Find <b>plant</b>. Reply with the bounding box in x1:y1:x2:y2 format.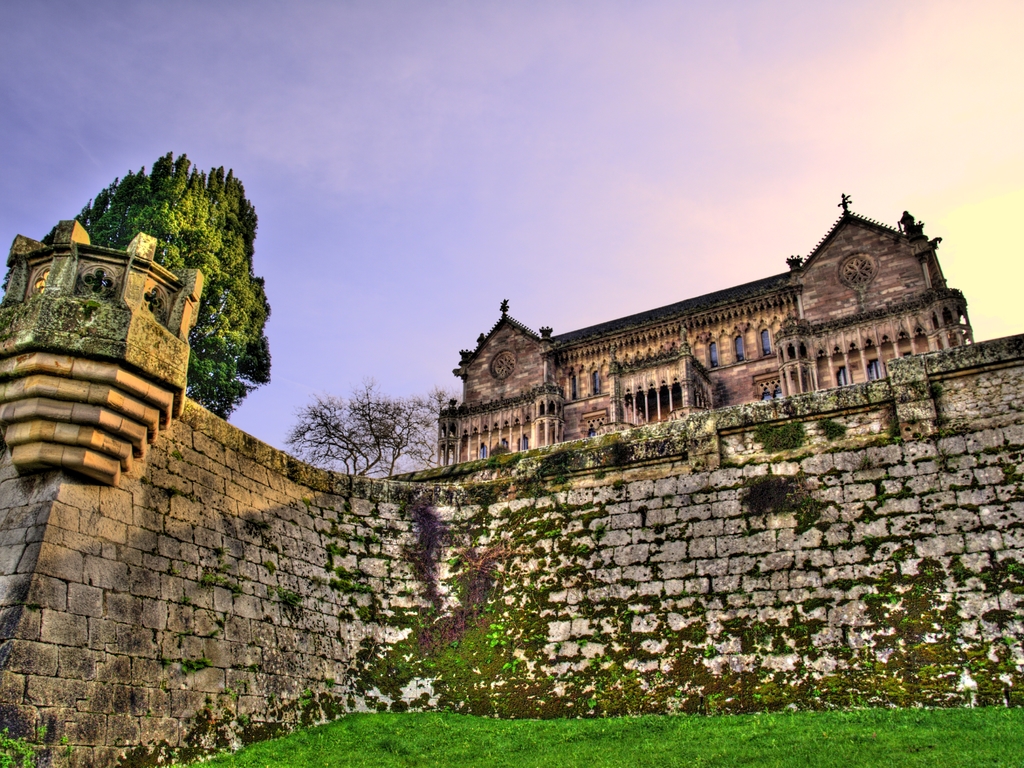
61:733:71:748.
